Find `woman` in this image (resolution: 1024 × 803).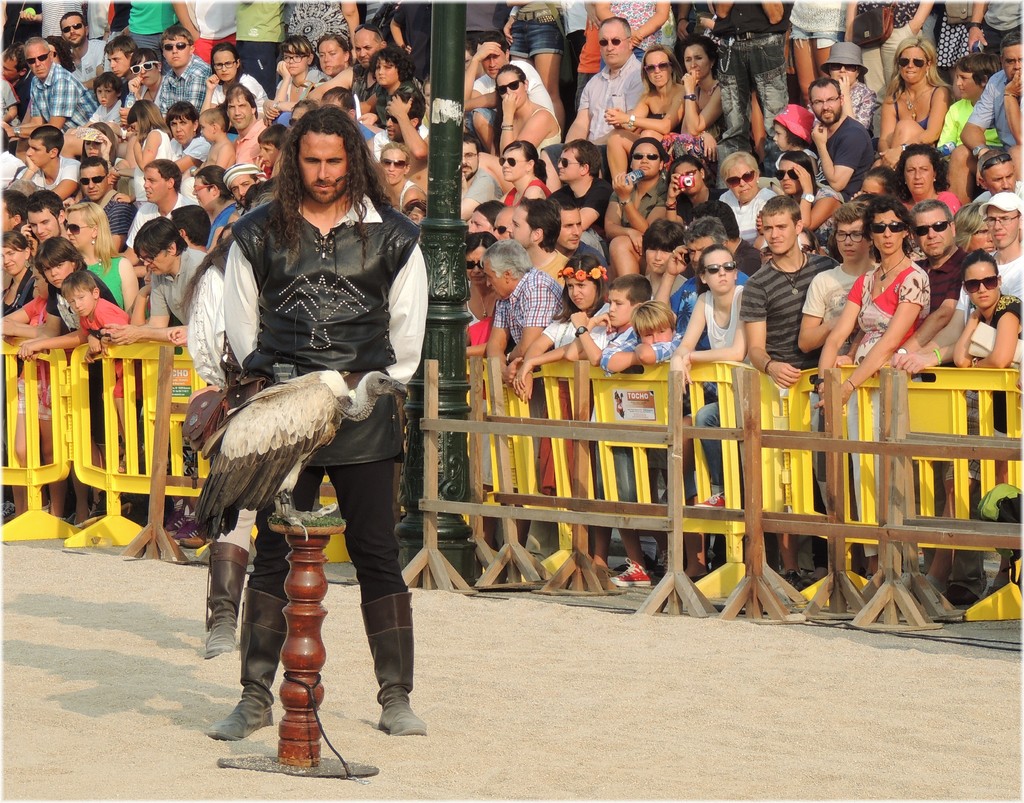
locate(498, 140, 550, 198).
